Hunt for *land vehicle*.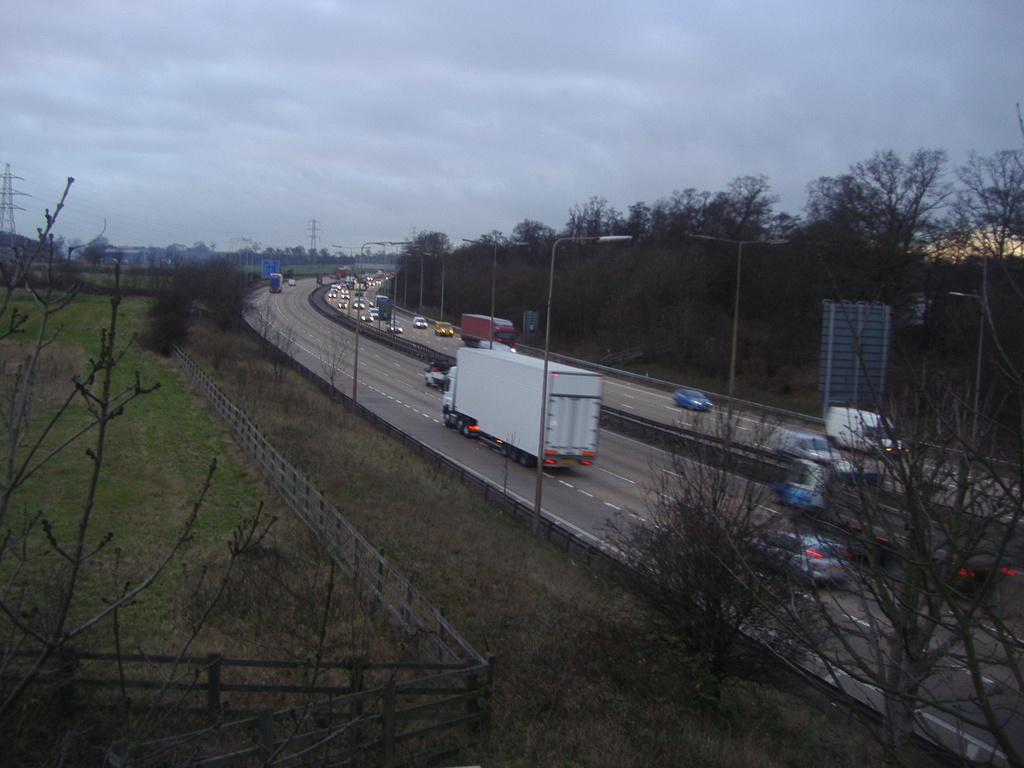
Hunted down at [420,363,449,393].
